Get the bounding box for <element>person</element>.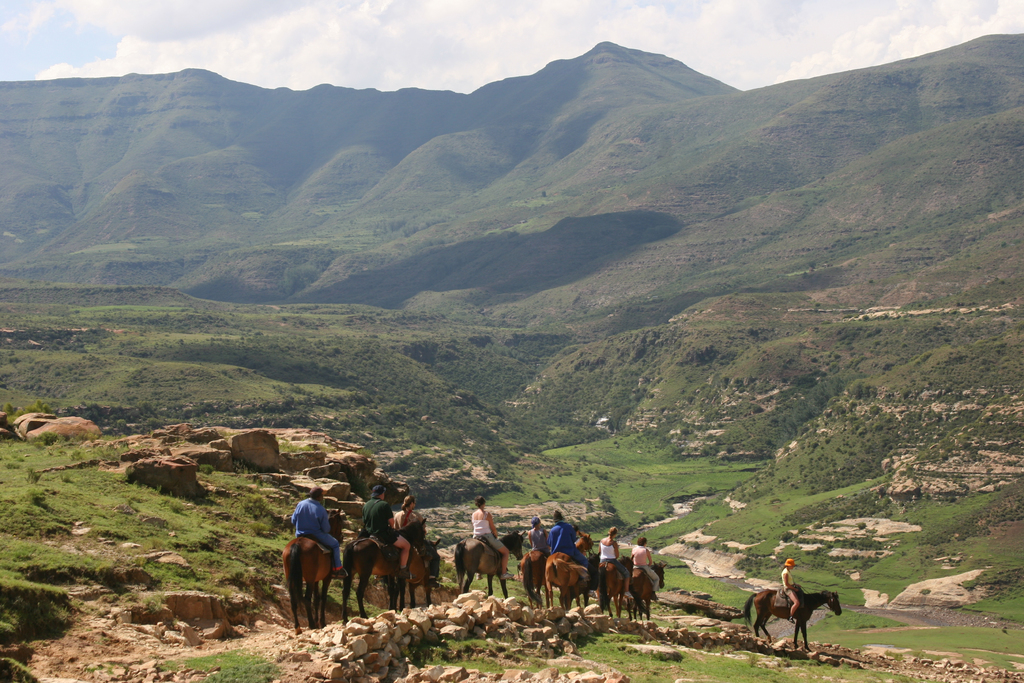
crop(545, 509, 593, 587).
